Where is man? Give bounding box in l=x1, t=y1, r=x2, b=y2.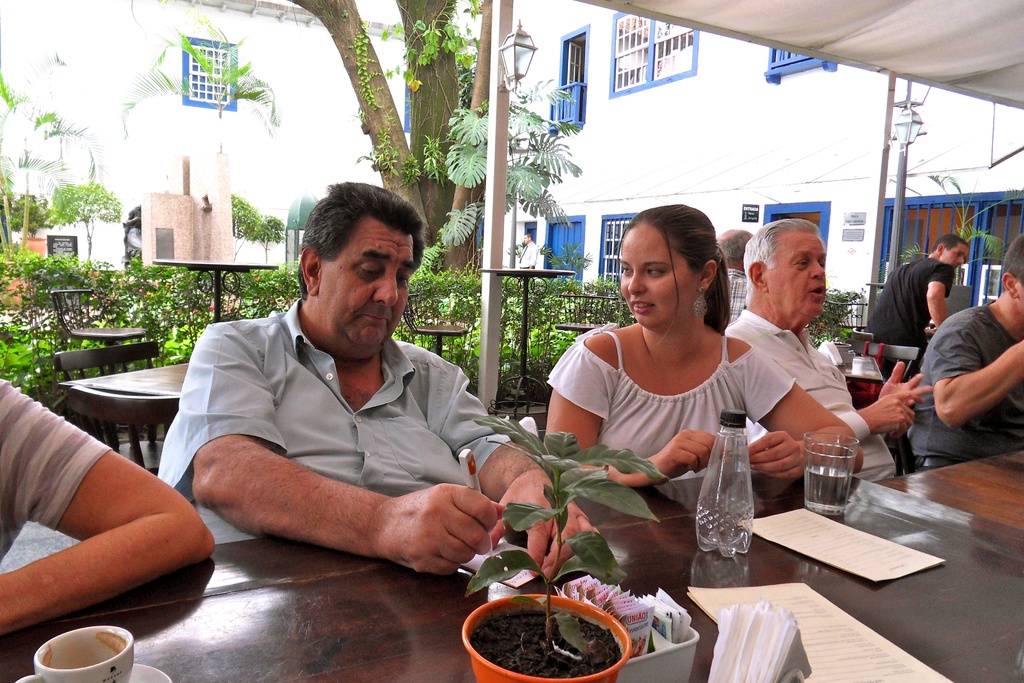
l=726, t=216, r=931, b=479.
